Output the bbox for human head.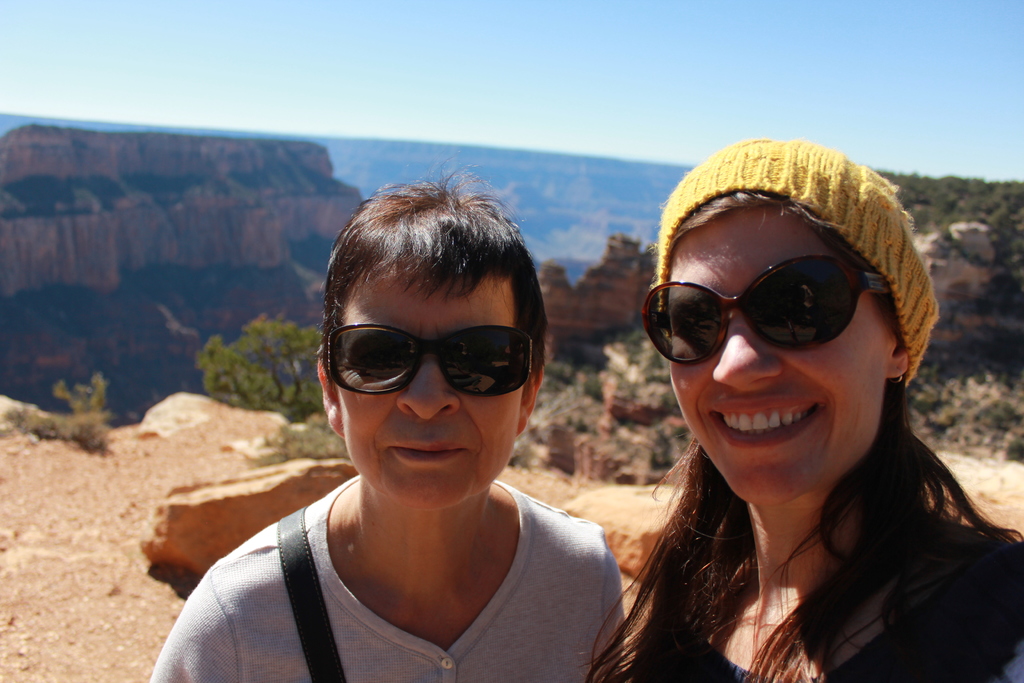
select_region(314, 163, 549, 516).
